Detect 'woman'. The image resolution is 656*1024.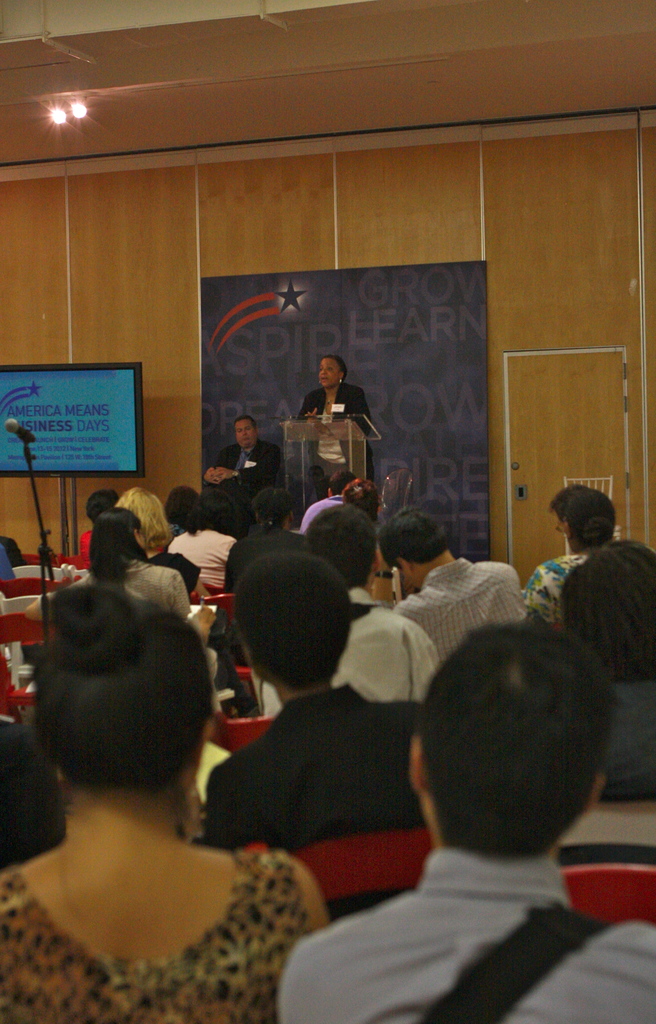
region(0, 586, 334, 1023).
